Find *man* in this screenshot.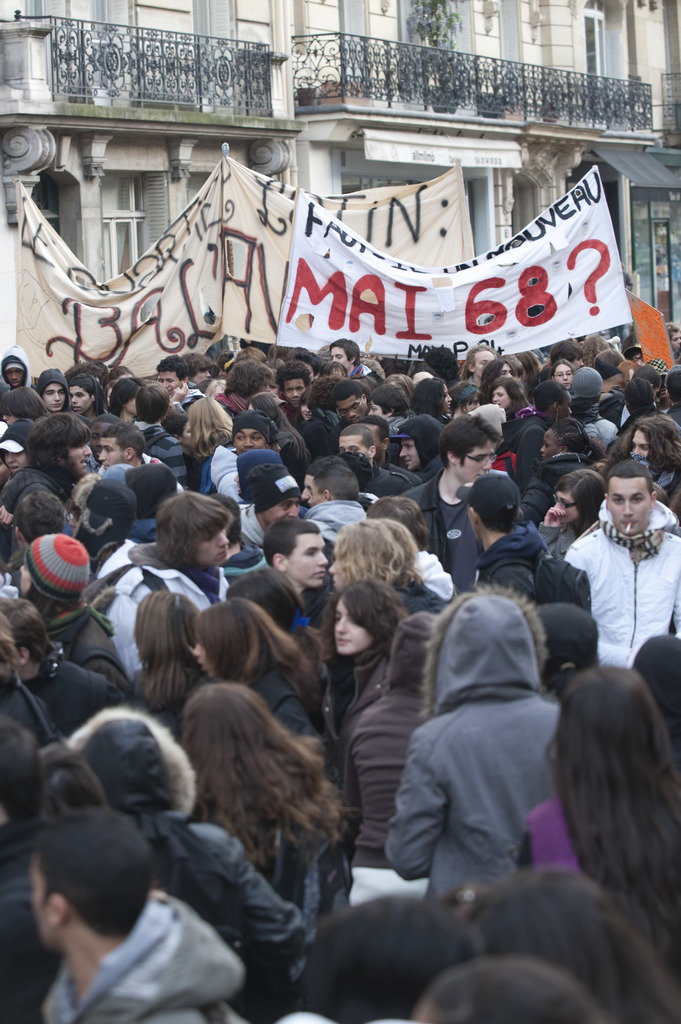
The bounding box for *man* is [x1=177, y1=347, x2=216, y2=389].
